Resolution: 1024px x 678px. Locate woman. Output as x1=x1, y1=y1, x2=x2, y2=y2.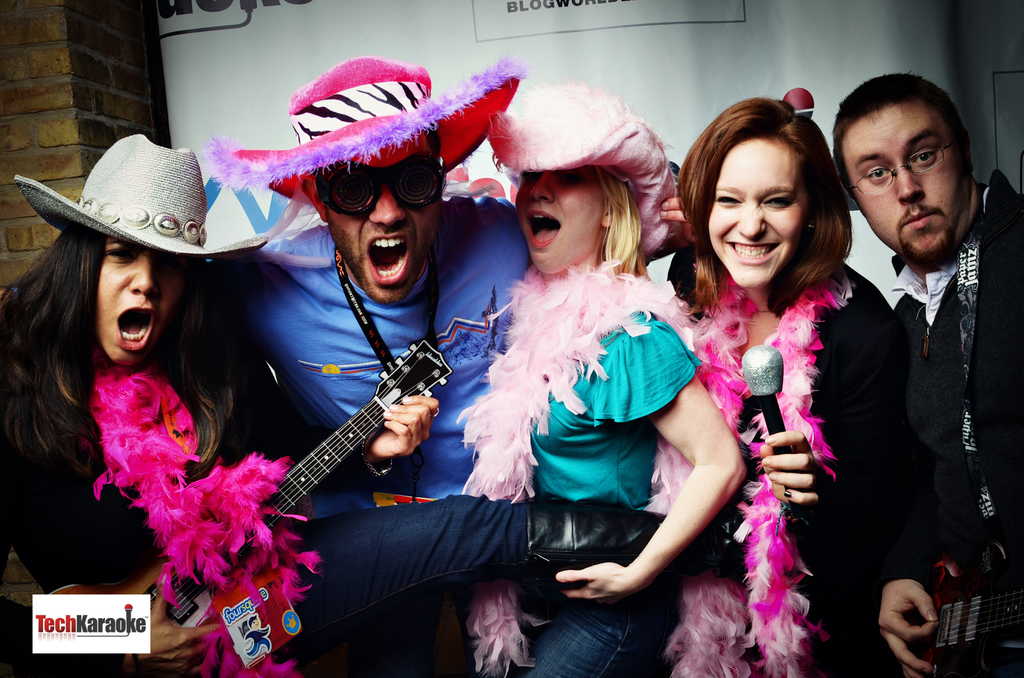
x1=454, y1=81, x2=751, y2=677.
